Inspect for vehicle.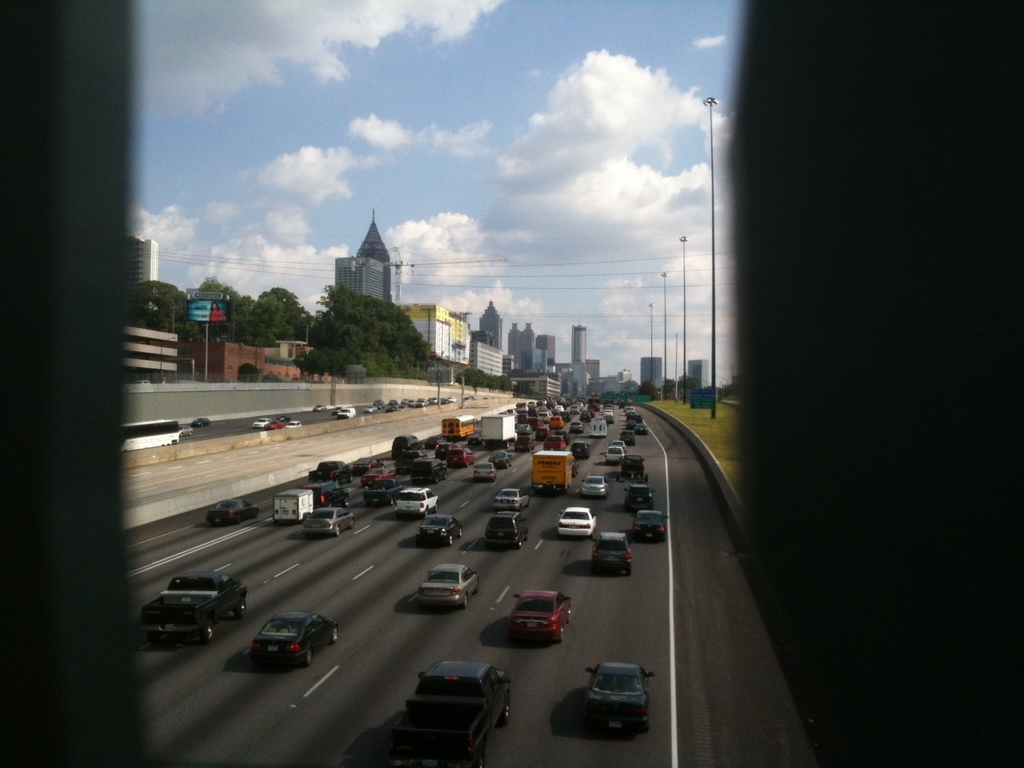
Inspection: {"x1": 250, "y1": 414, "x2": 270, "y2": 430}.
